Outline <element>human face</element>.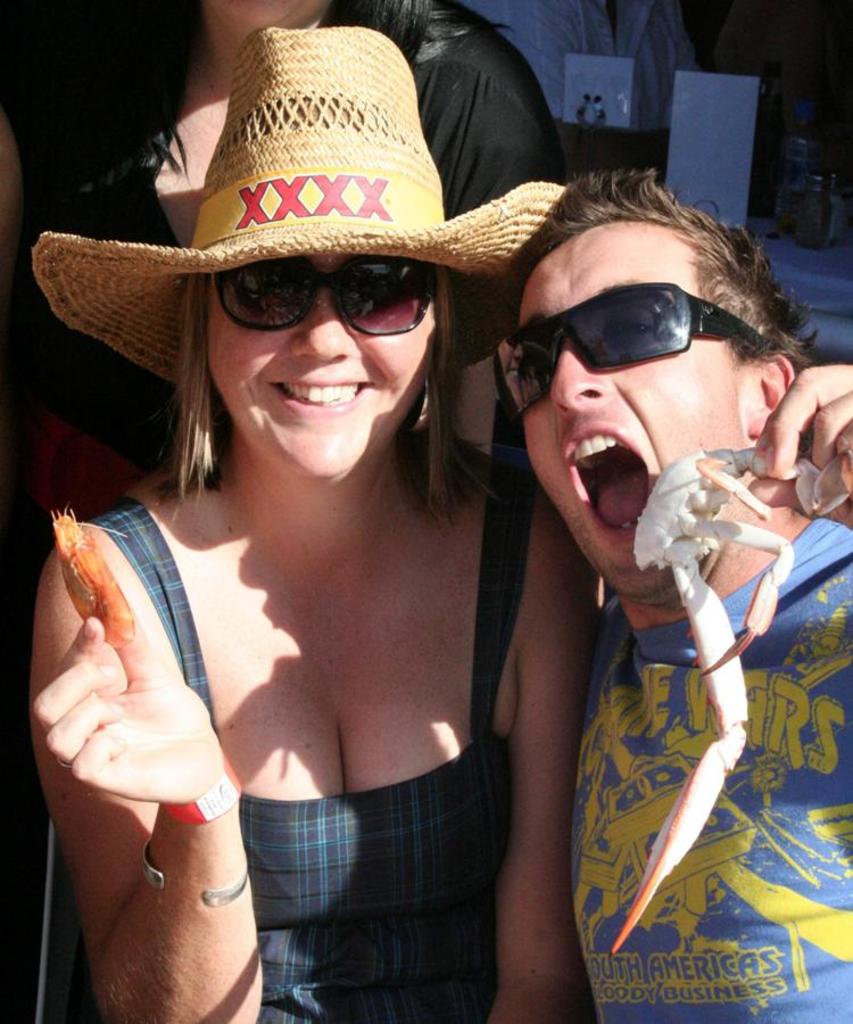
Outline: box=[517, 221, 744, 610].
